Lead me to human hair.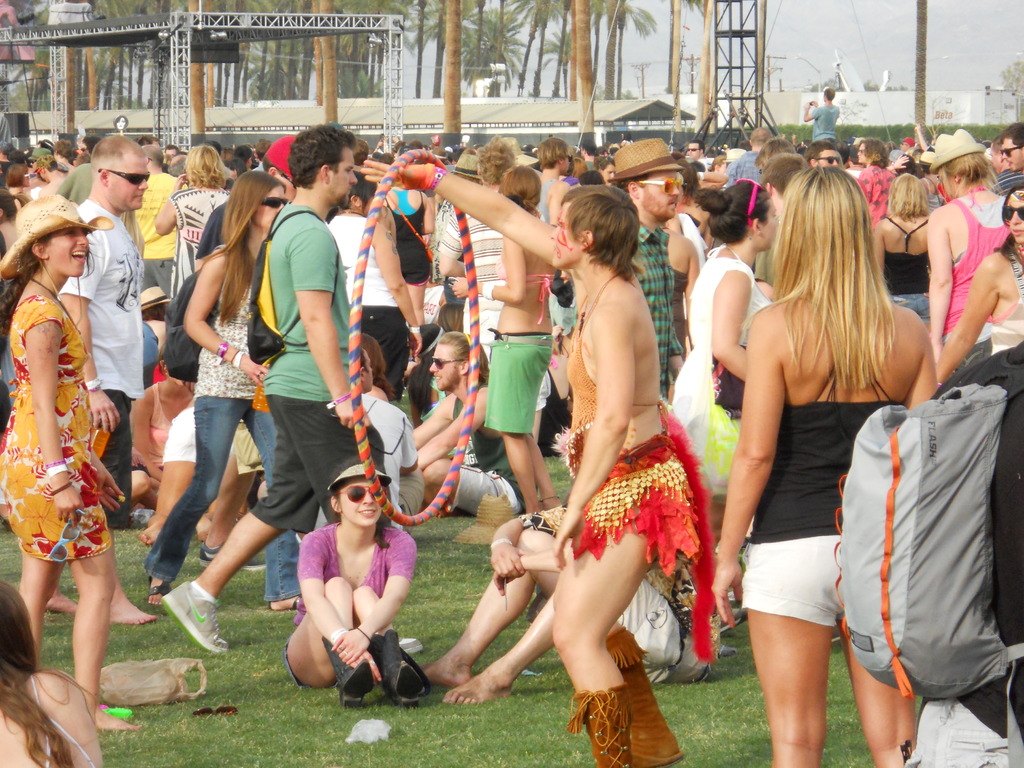
Lead to {"x1": 284, "y1": 124, "x2": 355, "y2": 193}.
